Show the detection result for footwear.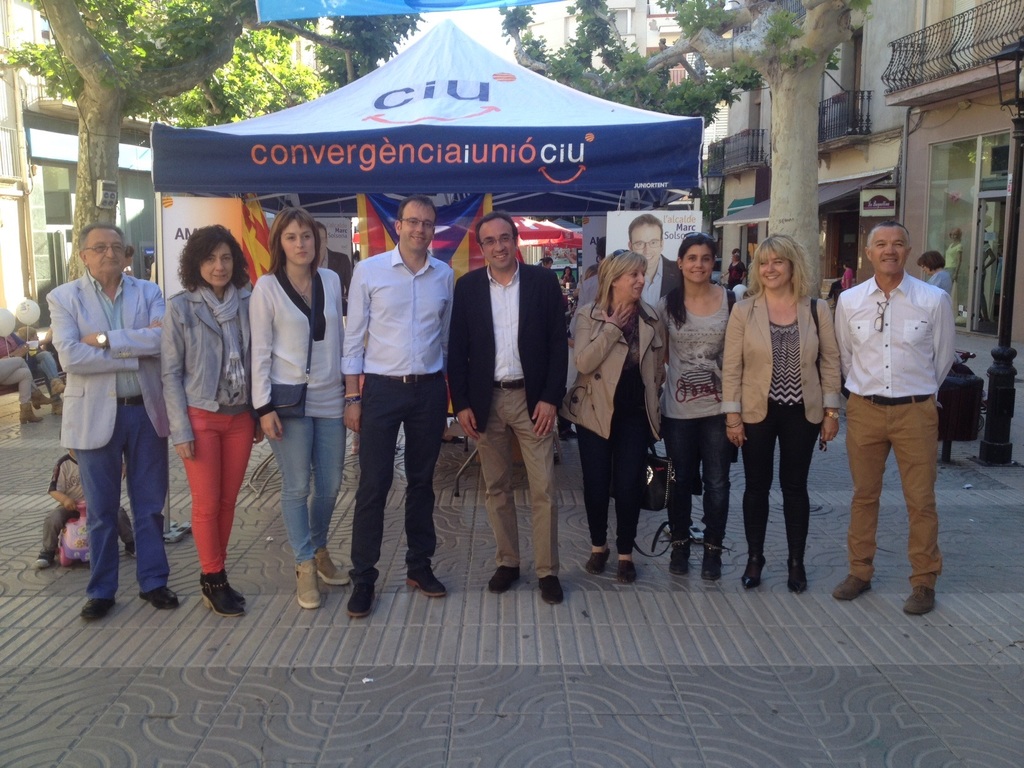
{"x1": 486, "y1": 566, "x2": 521, "y2": 597}.
